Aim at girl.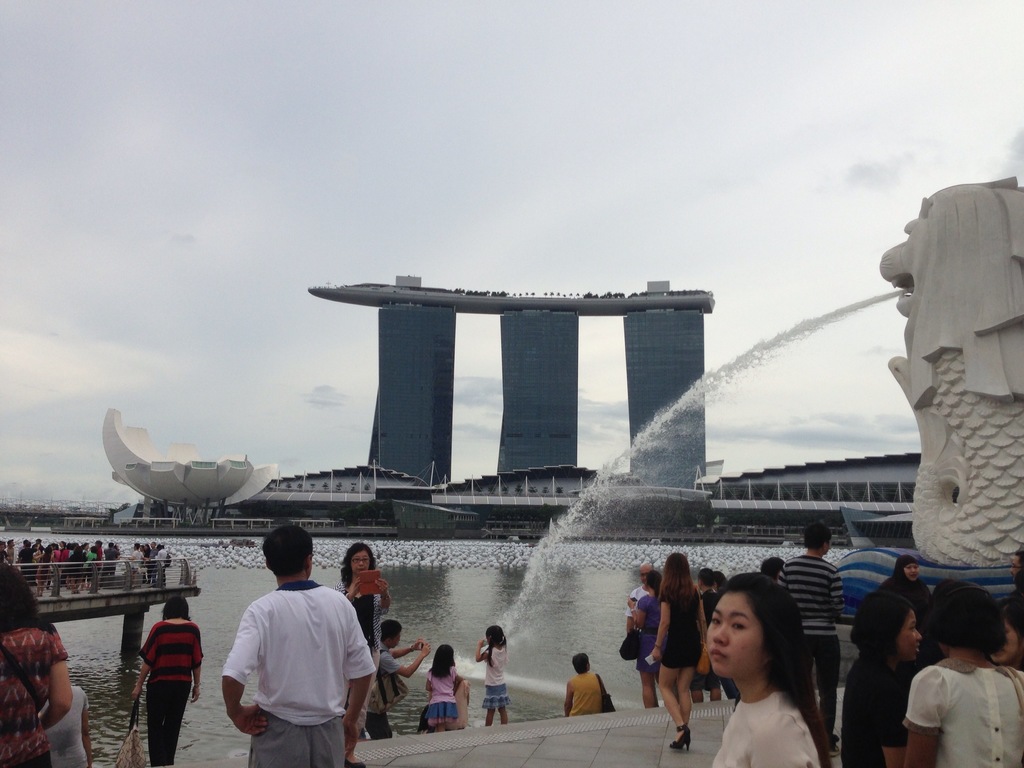
Aimed at 650 552 703 752.
